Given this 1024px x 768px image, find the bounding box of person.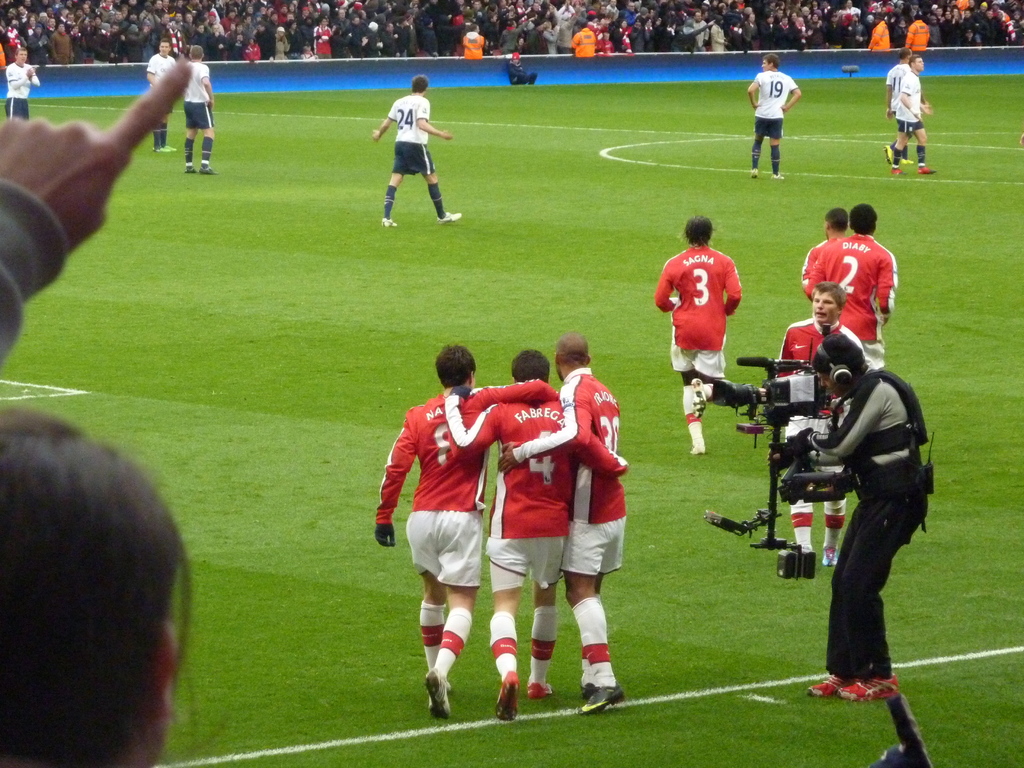
(146,37,179,152).
